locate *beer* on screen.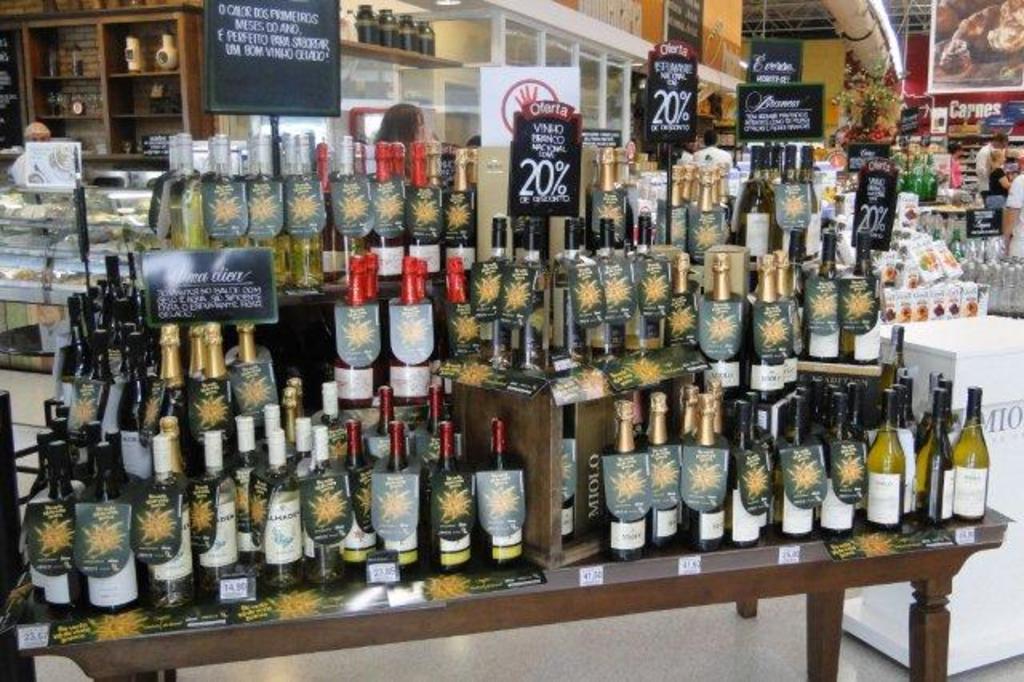
On screen at 232,413,266,565.
